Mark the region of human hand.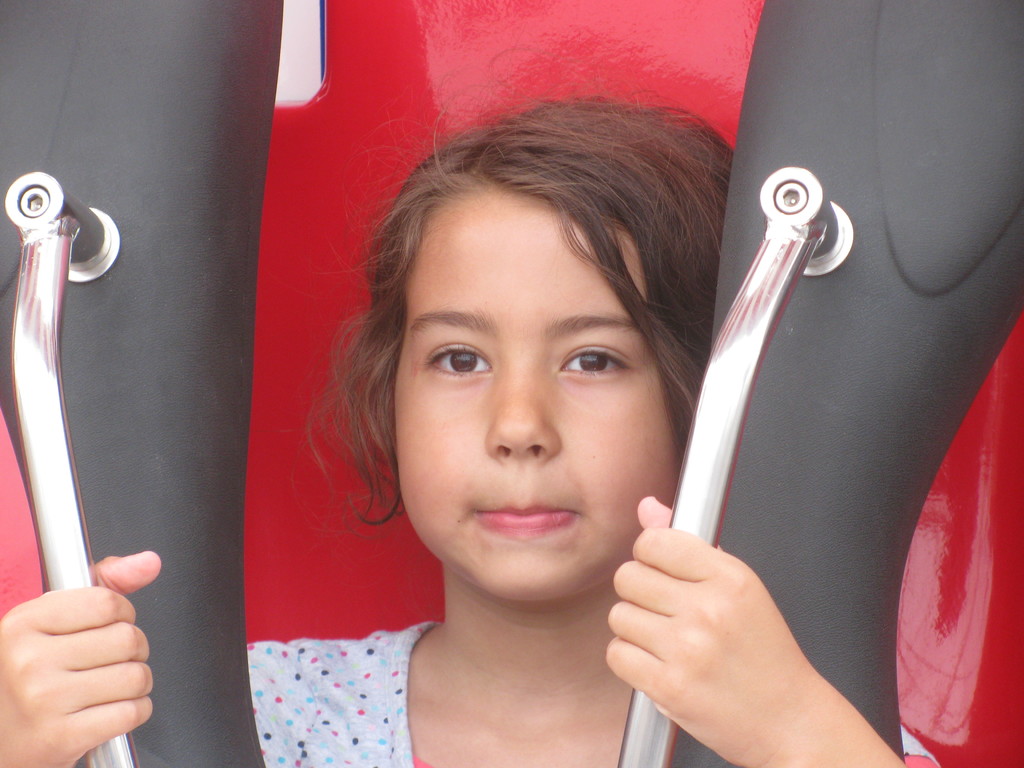
Region: x1=605 y1=495 x2=822 y2=767.
